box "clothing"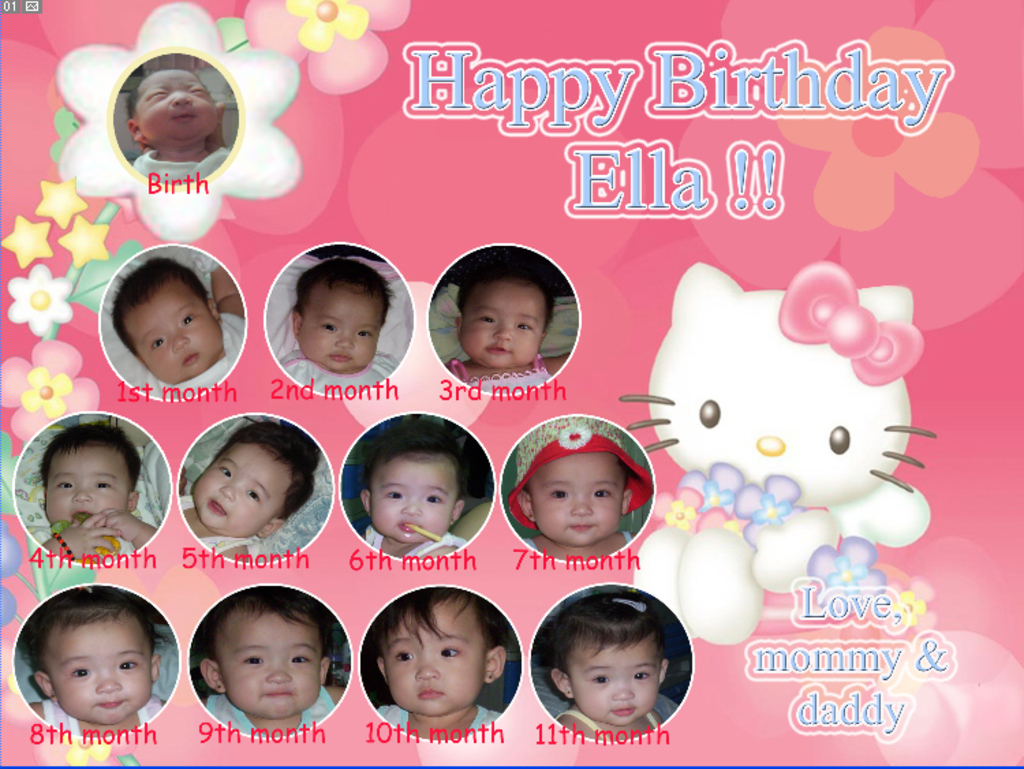
rect(530, 529, 629, 559)
